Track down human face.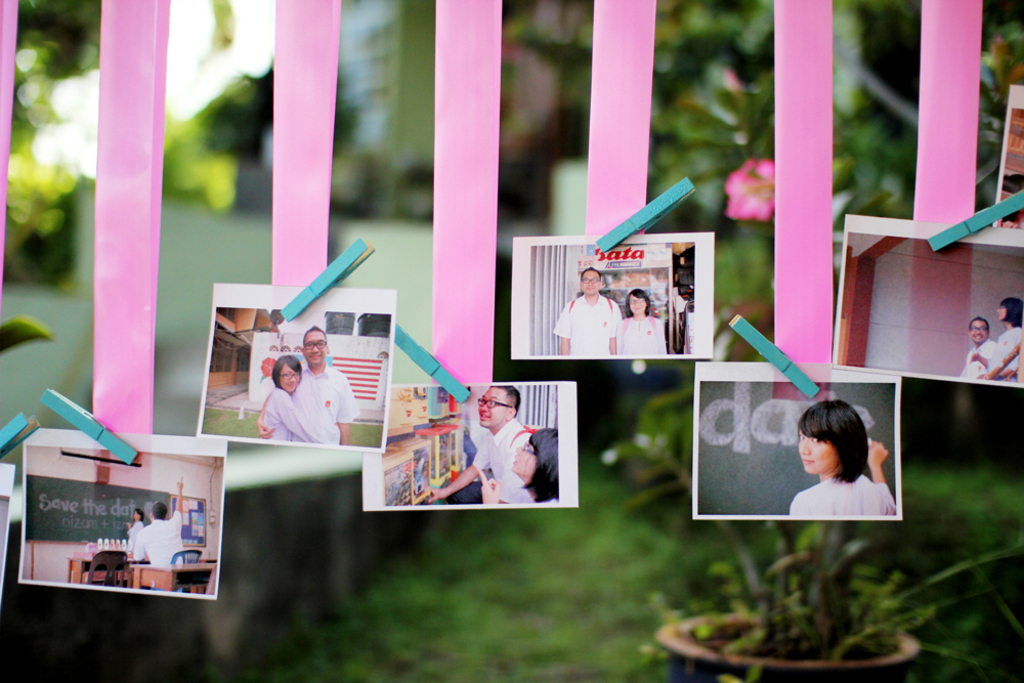
Tracked to Rect(969, 319, 988, 342).
